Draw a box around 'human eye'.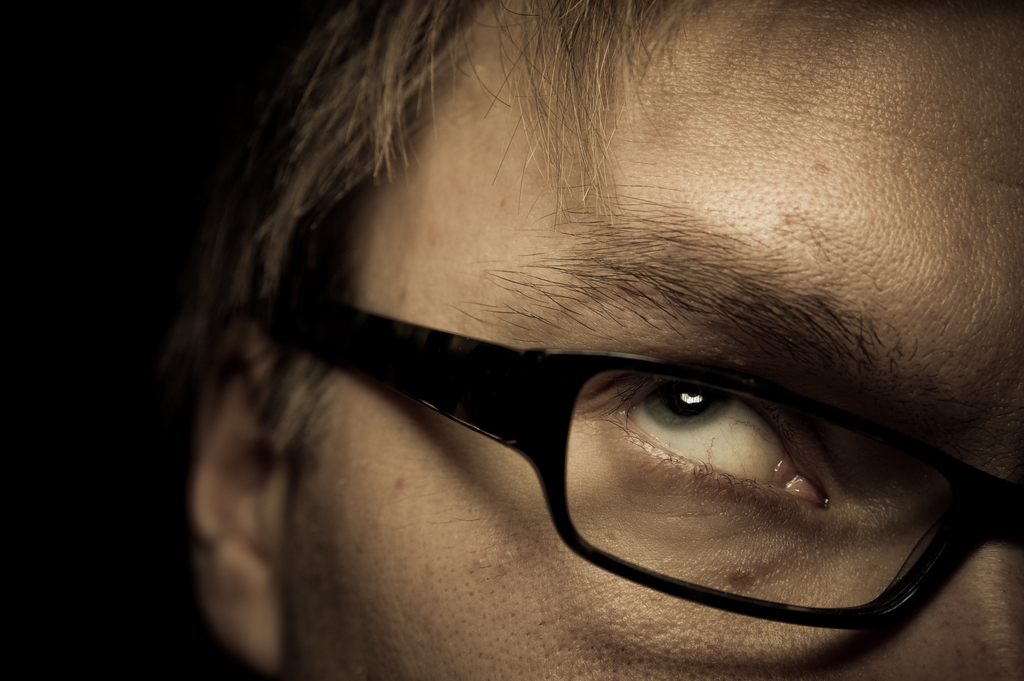
589:361:831:527.
